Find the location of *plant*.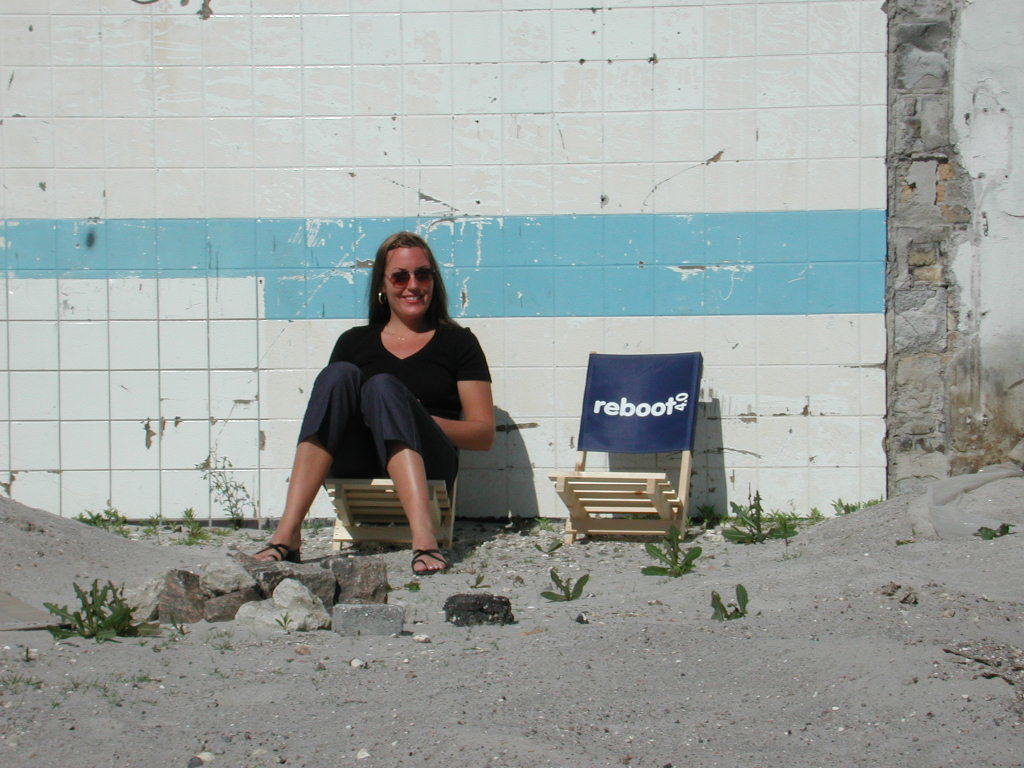
Location: l=303, t=513, r=334, b=537.
